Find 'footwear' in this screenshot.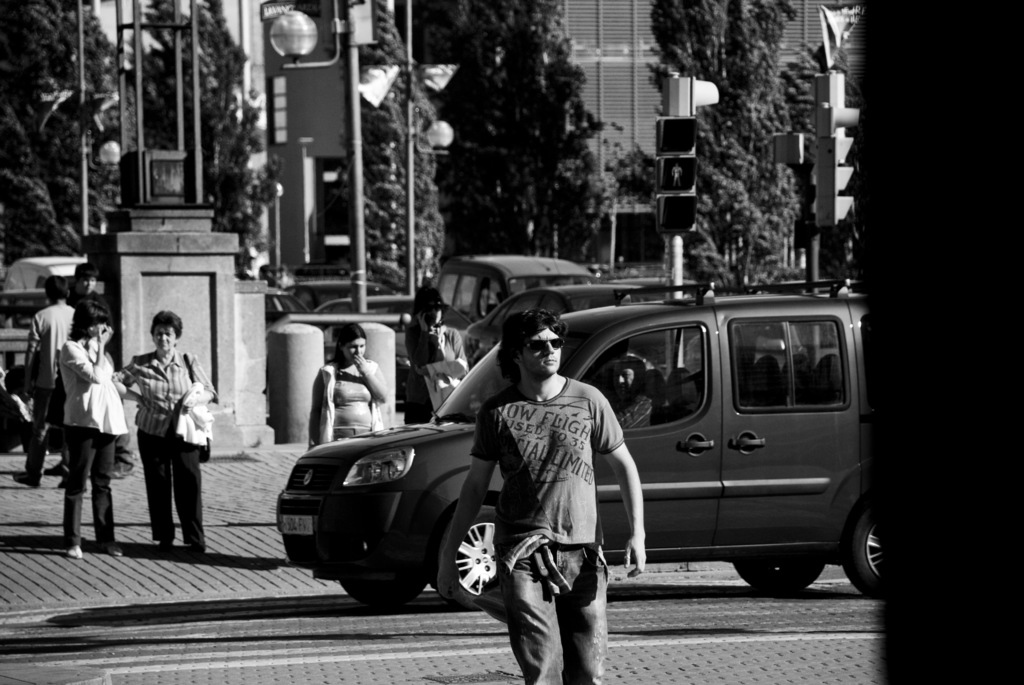
The bounding box for 'footwear' is 64/544/83/557.
